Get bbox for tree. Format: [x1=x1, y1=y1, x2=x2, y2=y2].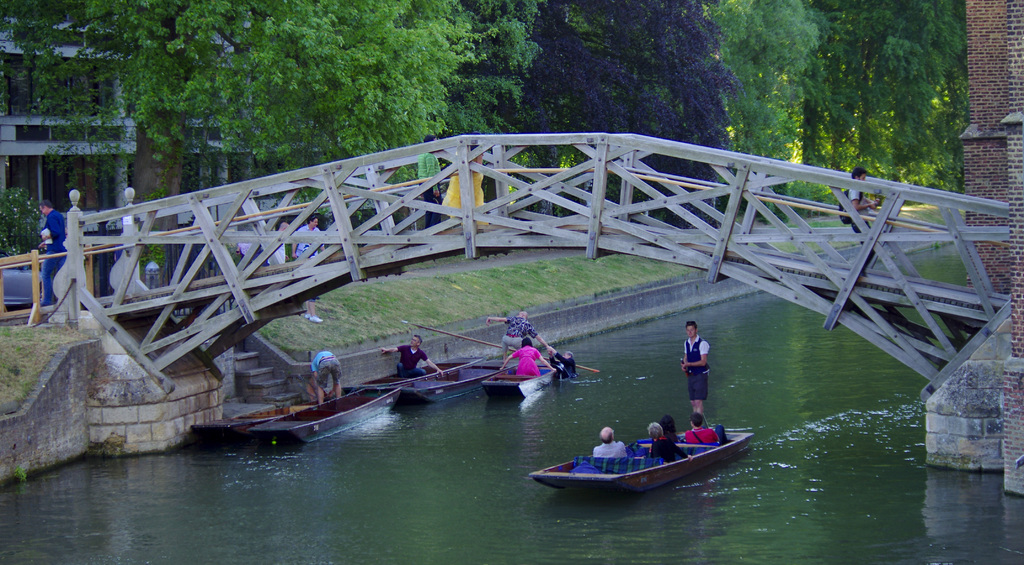
[x1=0, y1=0, x2=474, y2=287].
